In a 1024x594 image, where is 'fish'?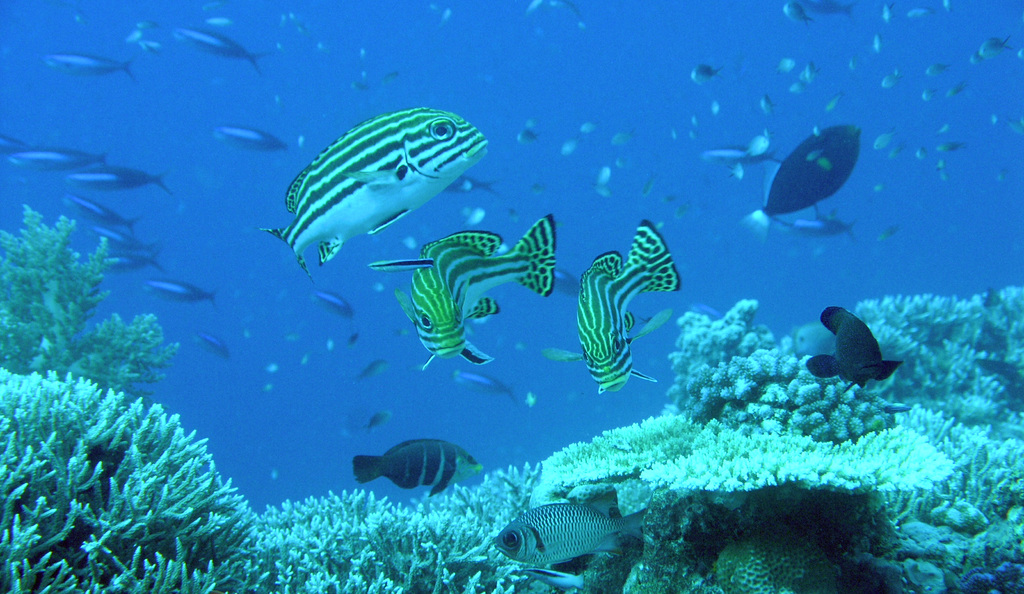
pyautogui.locateOnScreen(368, 208, 557, 367).
